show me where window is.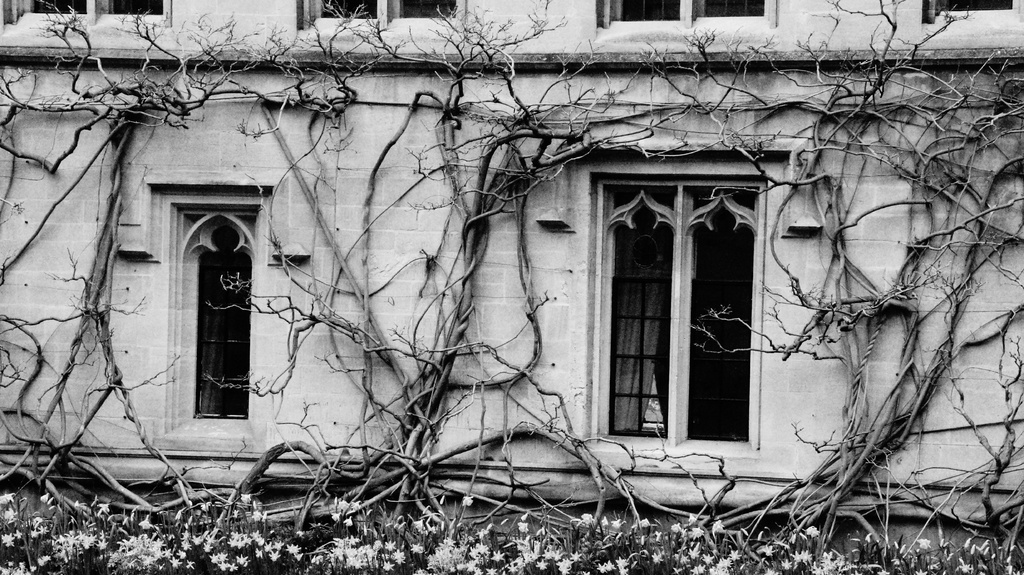
window is at l=124, t=166, r=285, b=450.
